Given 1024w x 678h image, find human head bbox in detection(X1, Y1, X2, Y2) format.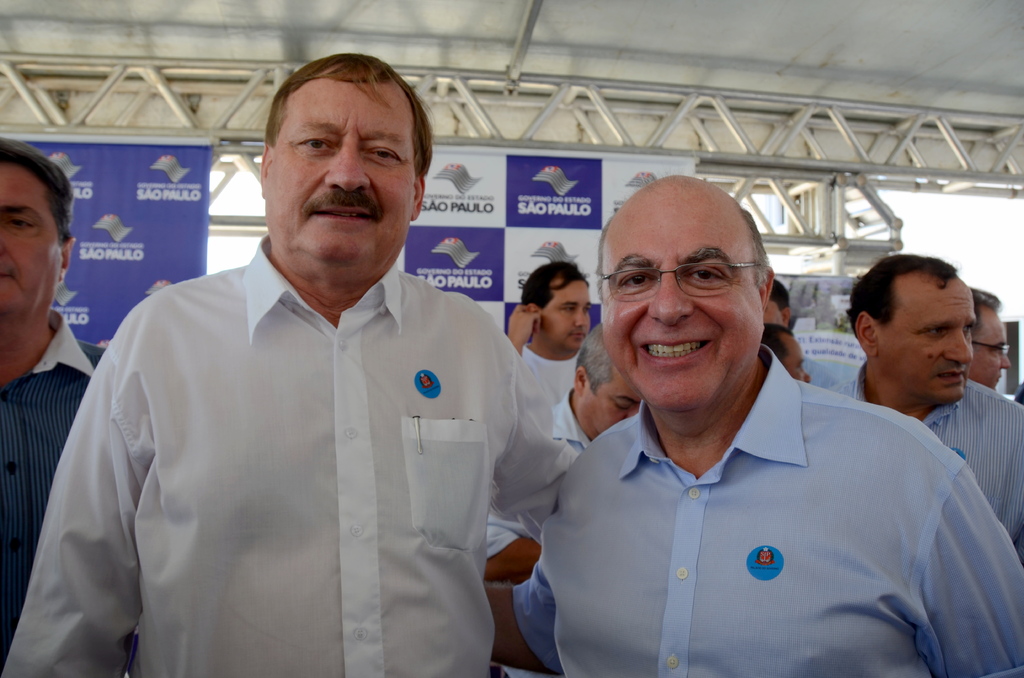
detection(0, 139, 84, 318).
